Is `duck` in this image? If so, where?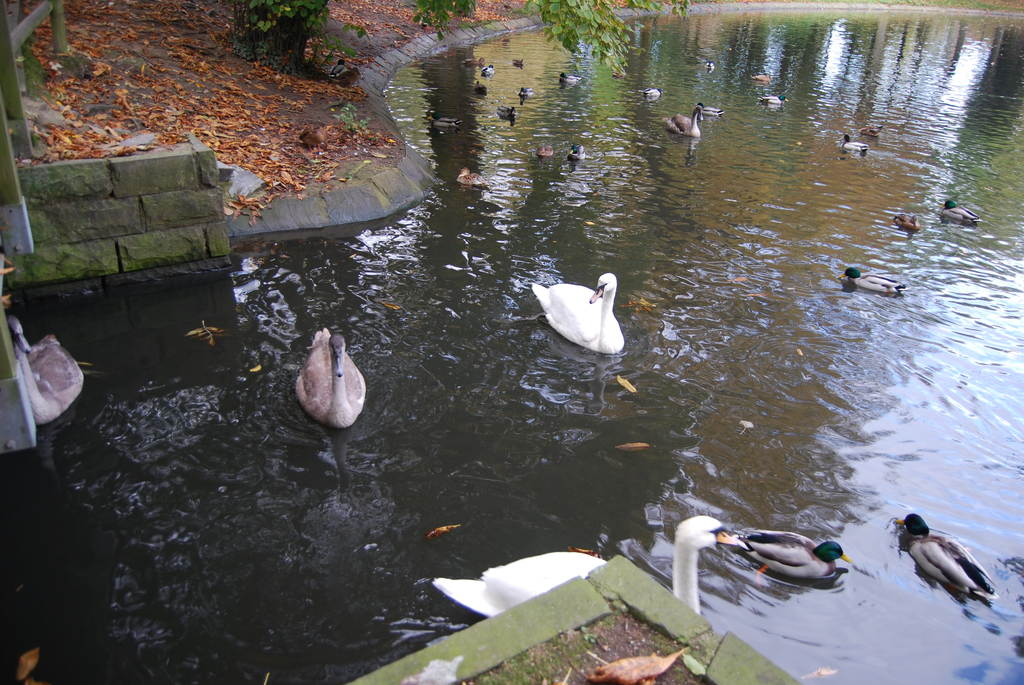
Yes, at [x1=728, y1=525, x2=855, y2=579].
